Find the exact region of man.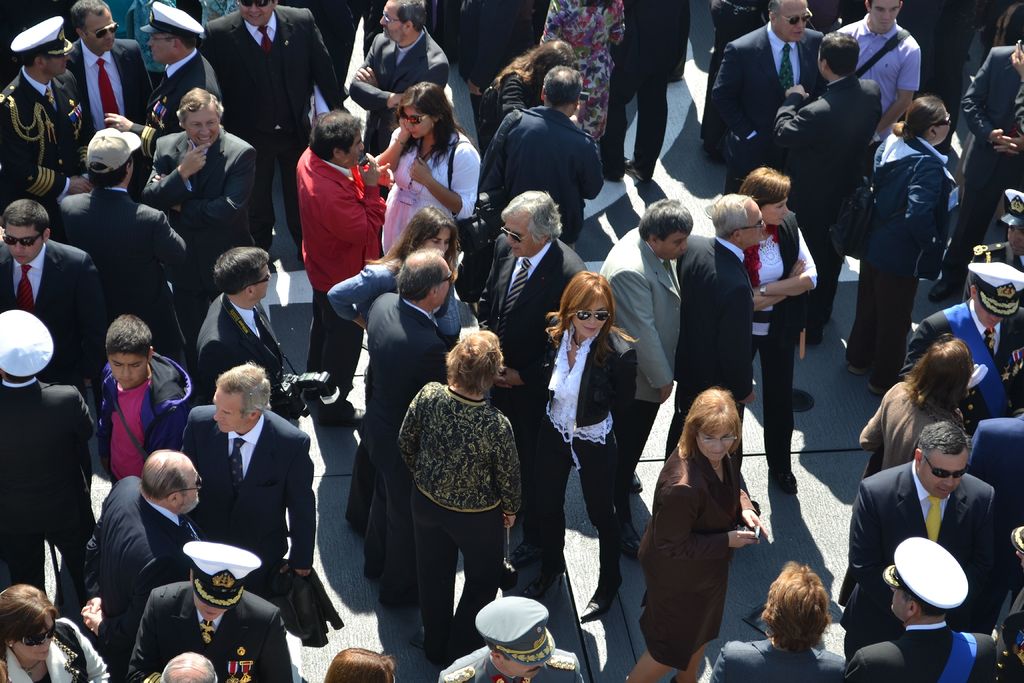
Exact region: l=126, t=534, r=290, b=682.
